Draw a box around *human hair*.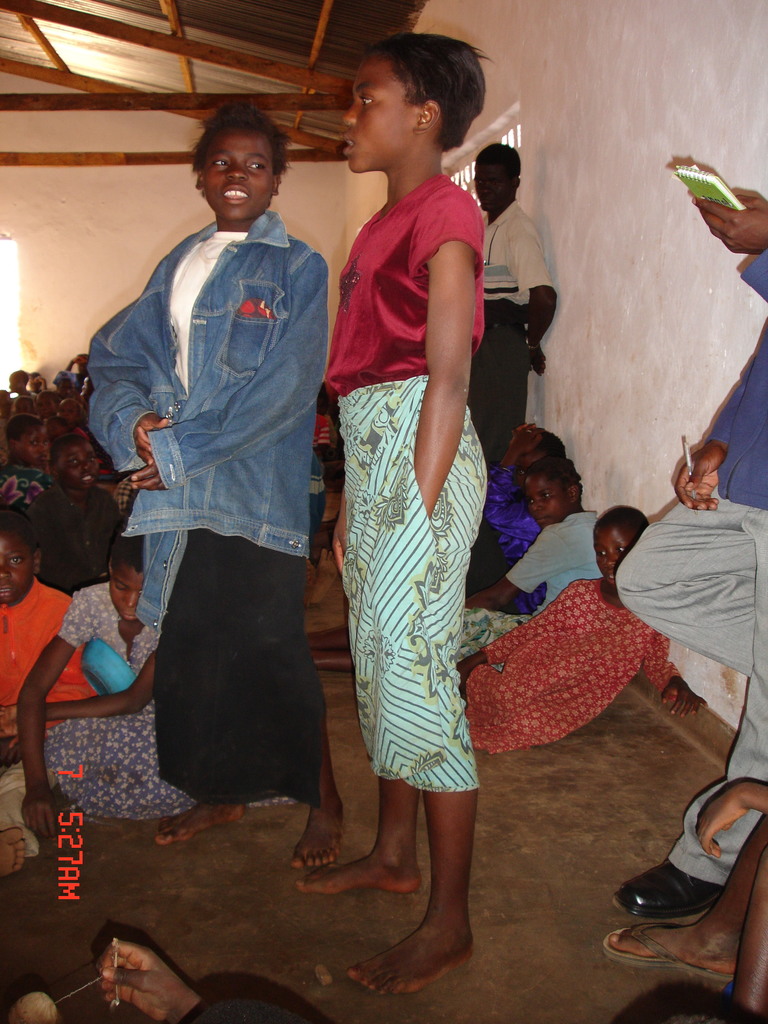
Rect(346, 33, 483, 153).
